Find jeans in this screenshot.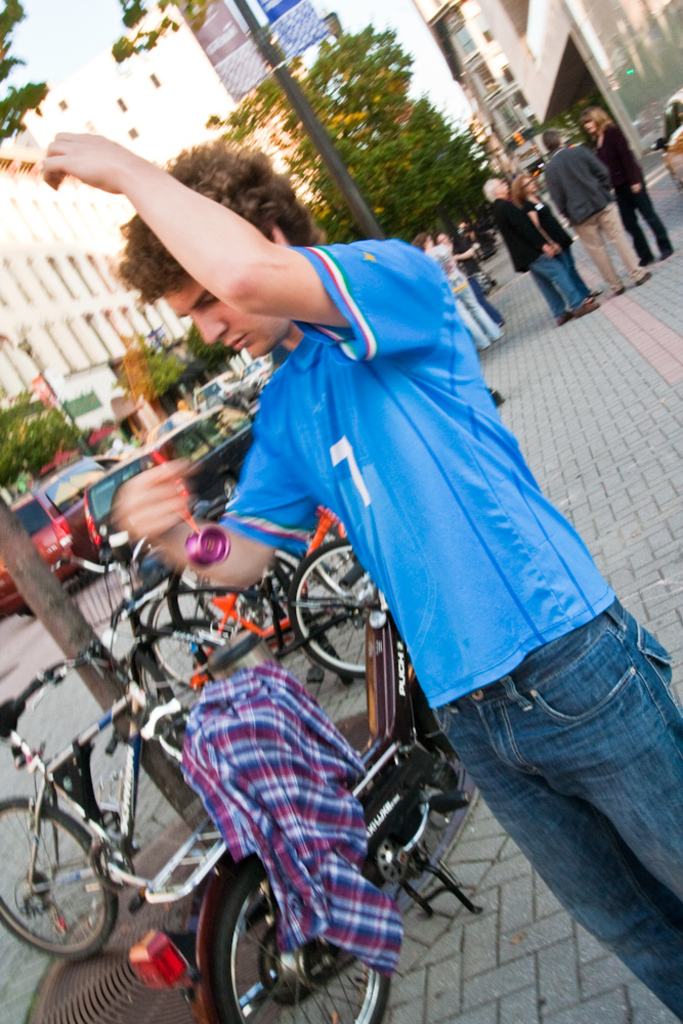
The bounding box for jeans is locate(424, 604, 672, 1005).
